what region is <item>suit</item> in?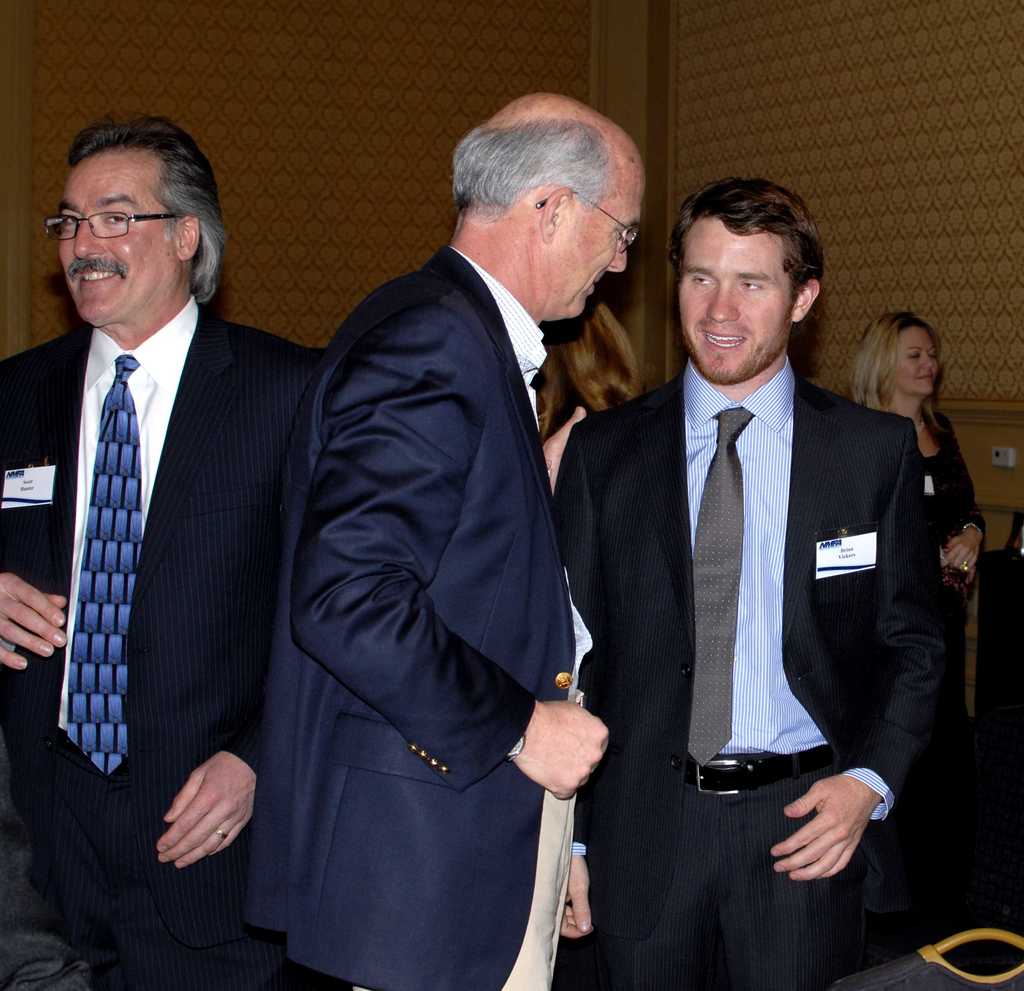
Rect(17, 89, 299, 956).
